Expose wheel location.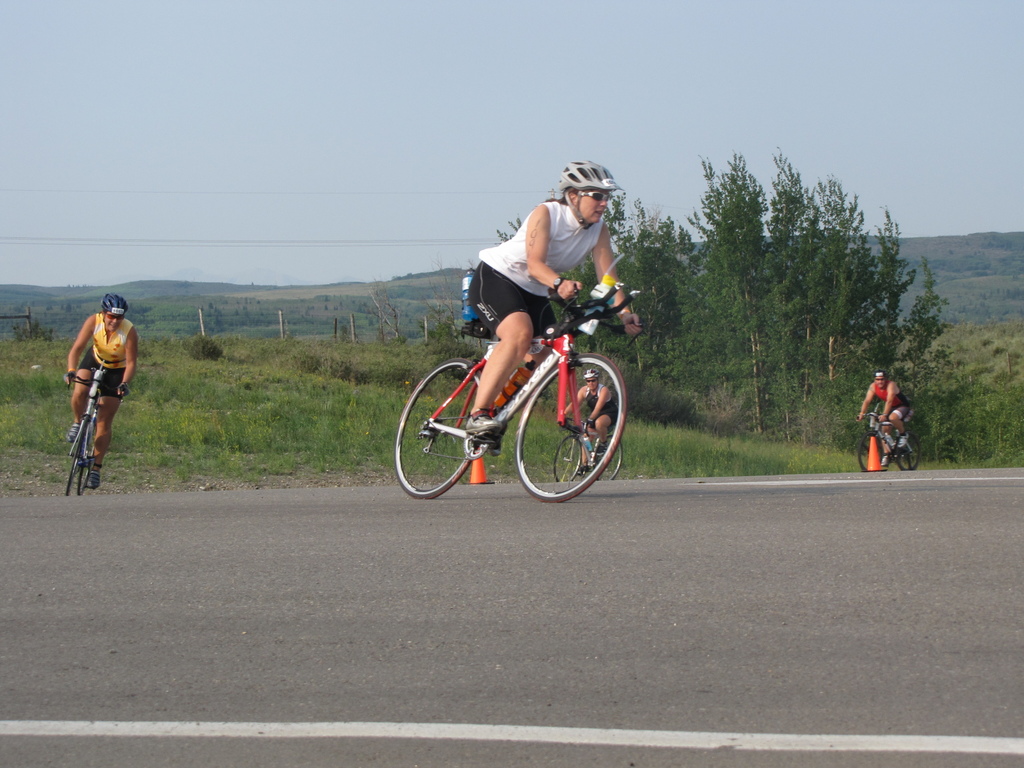
Exposed at pyautogui.locateOnScreen(895, 429, 919, 470).
